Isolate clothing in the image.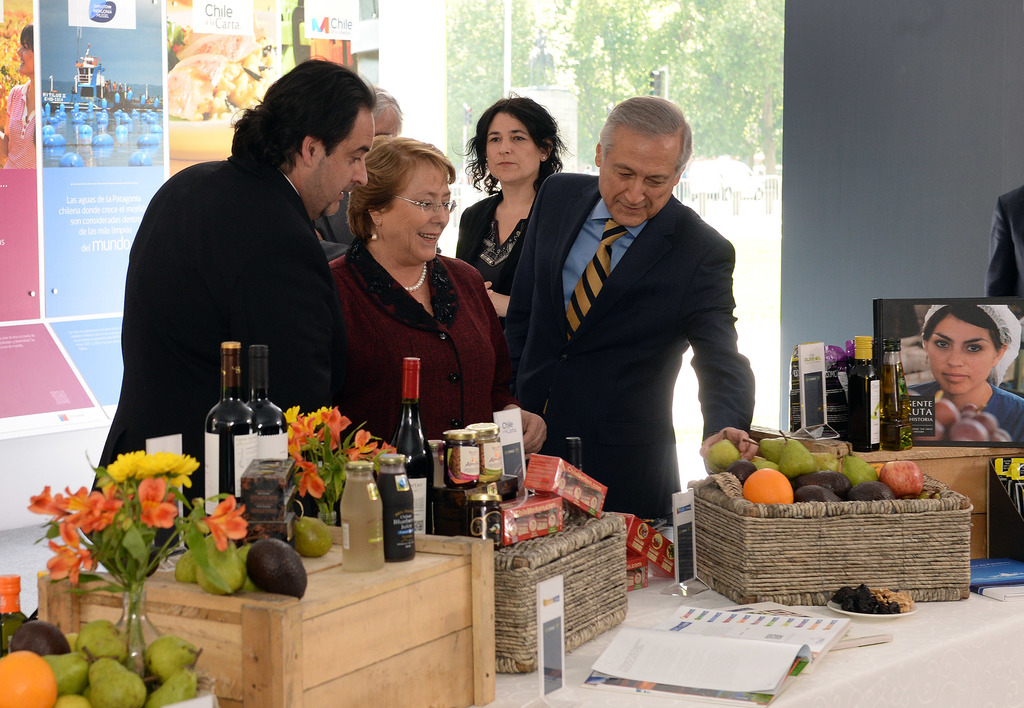
Isolated region: {"left": 908, "top": 379, "right": 1023, "bottom": 443}.
